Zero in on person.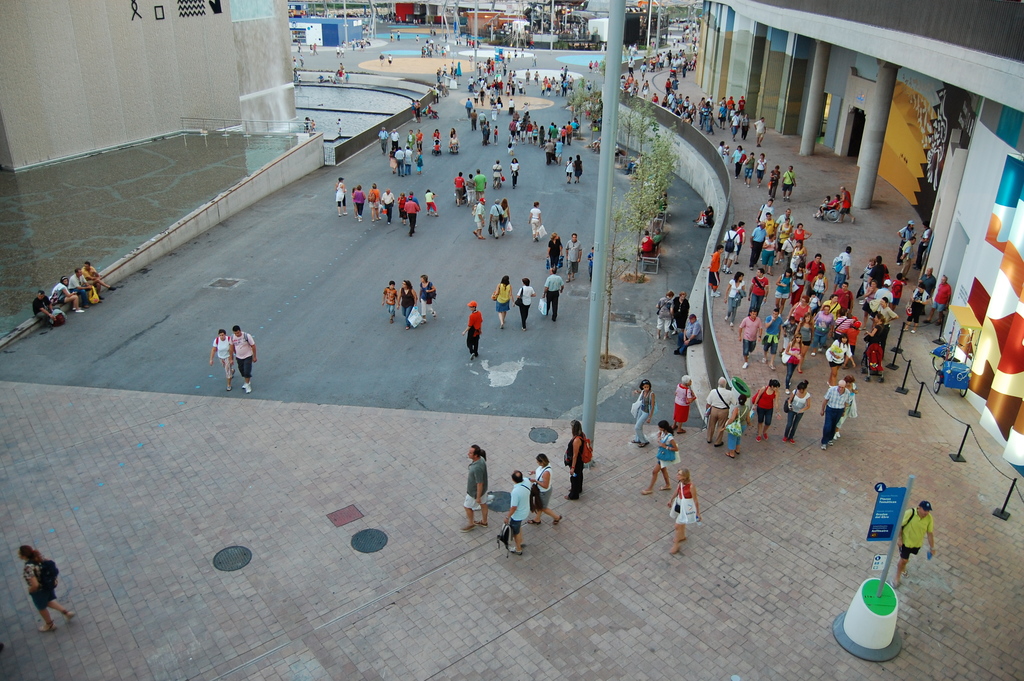
Zeroed in: box=[382, 279, 401, 324].
